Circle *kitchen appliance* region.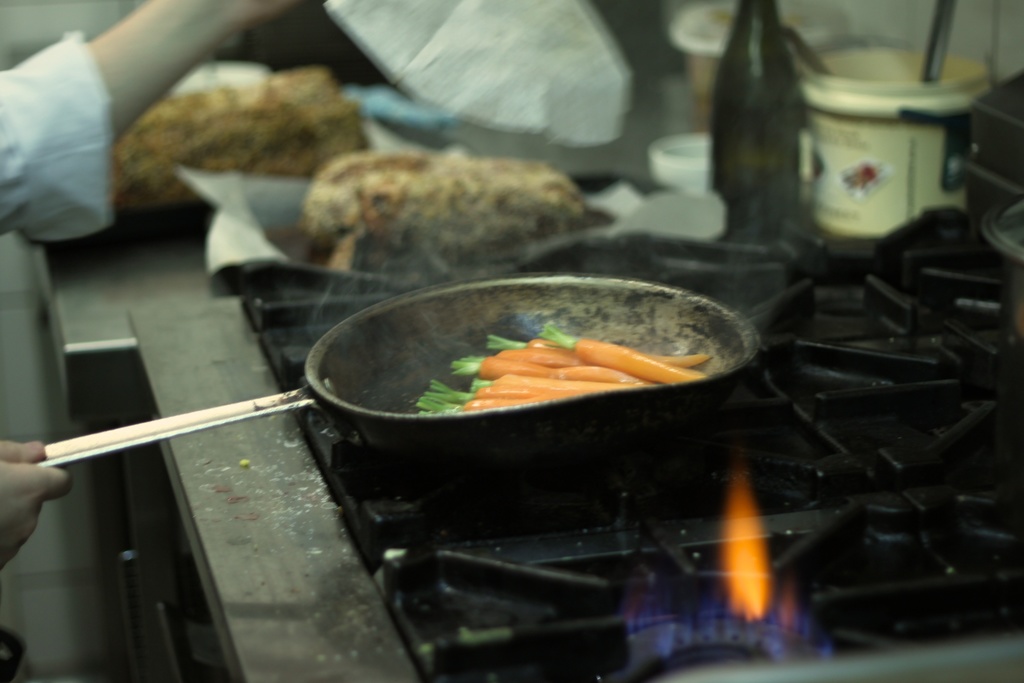
Region: box=[126, 76, 1023, 682].
